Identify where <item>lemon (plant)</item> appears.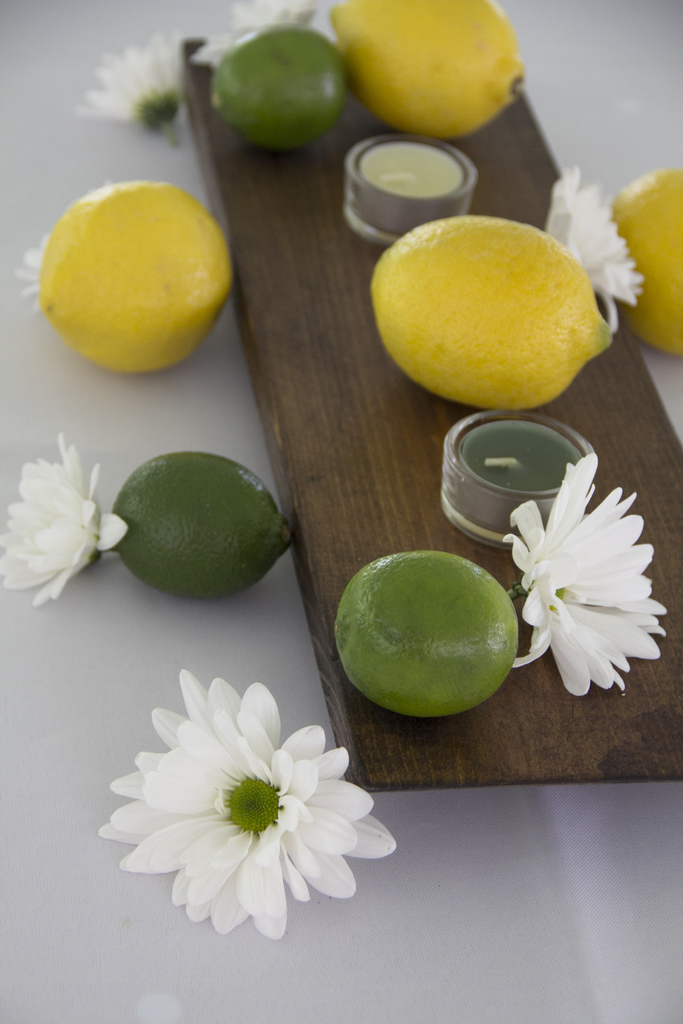
Appears at x1=367, y1=214, x2=611, y2=409.
